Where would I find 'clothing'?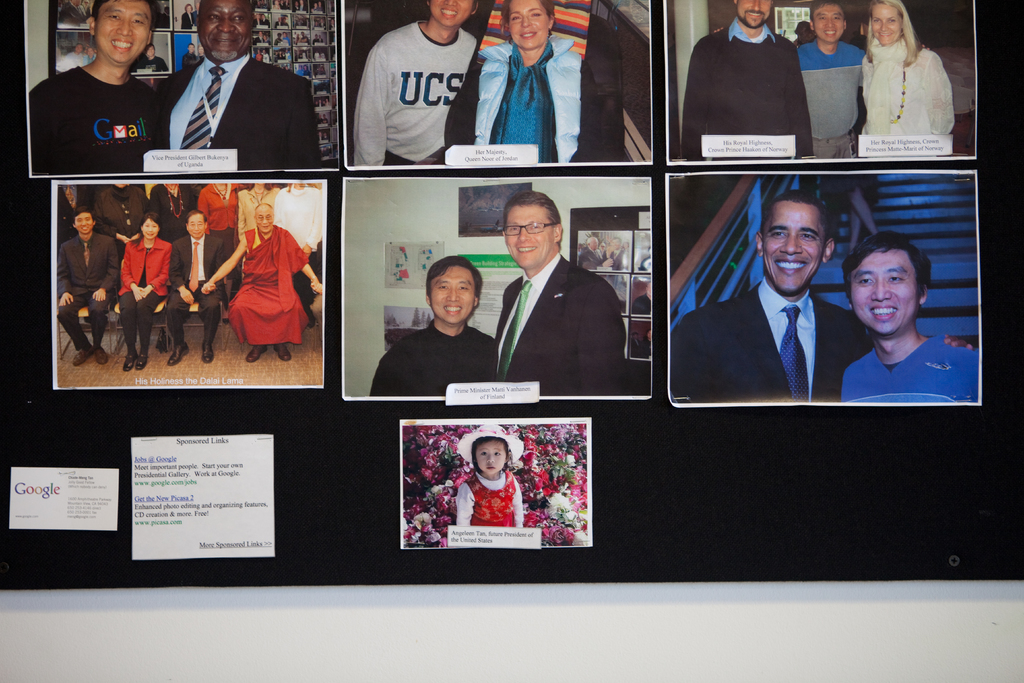
At region(488, 258, 628, 402).
